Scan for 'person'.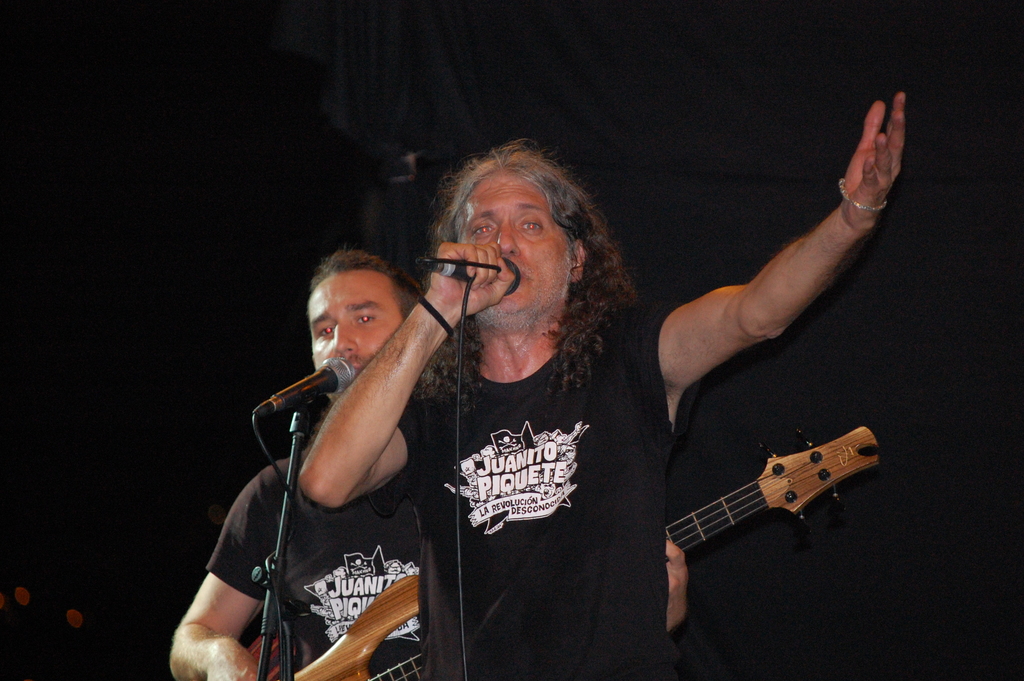
Scan result: bbox(304, 87, 910, 680).
